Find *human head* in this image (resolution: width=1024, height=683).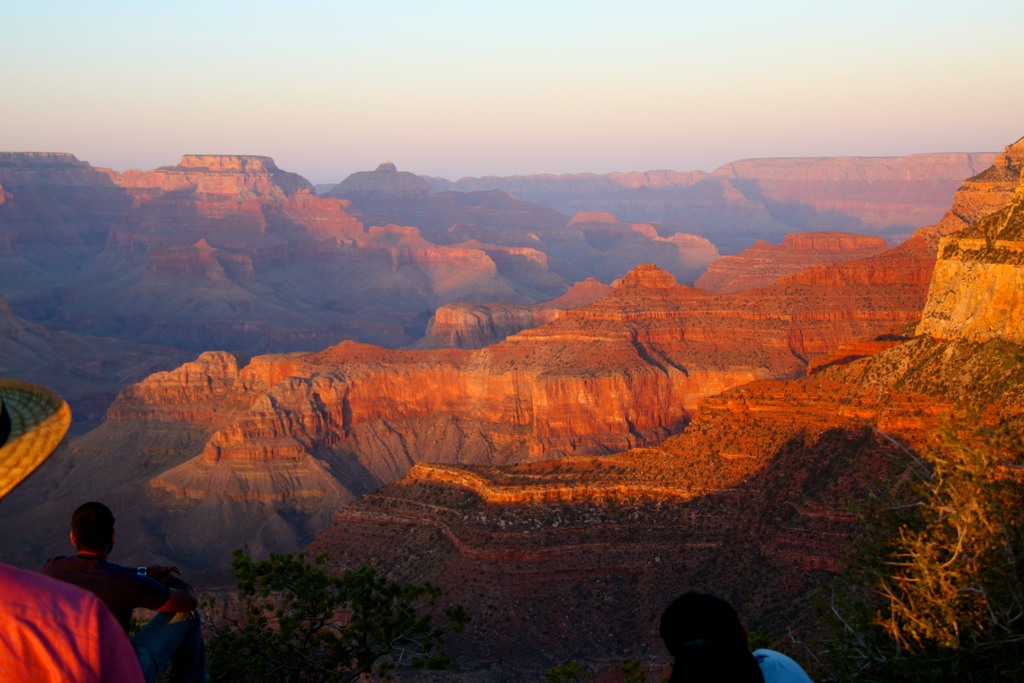
locate(660, 591, 754, 682).
